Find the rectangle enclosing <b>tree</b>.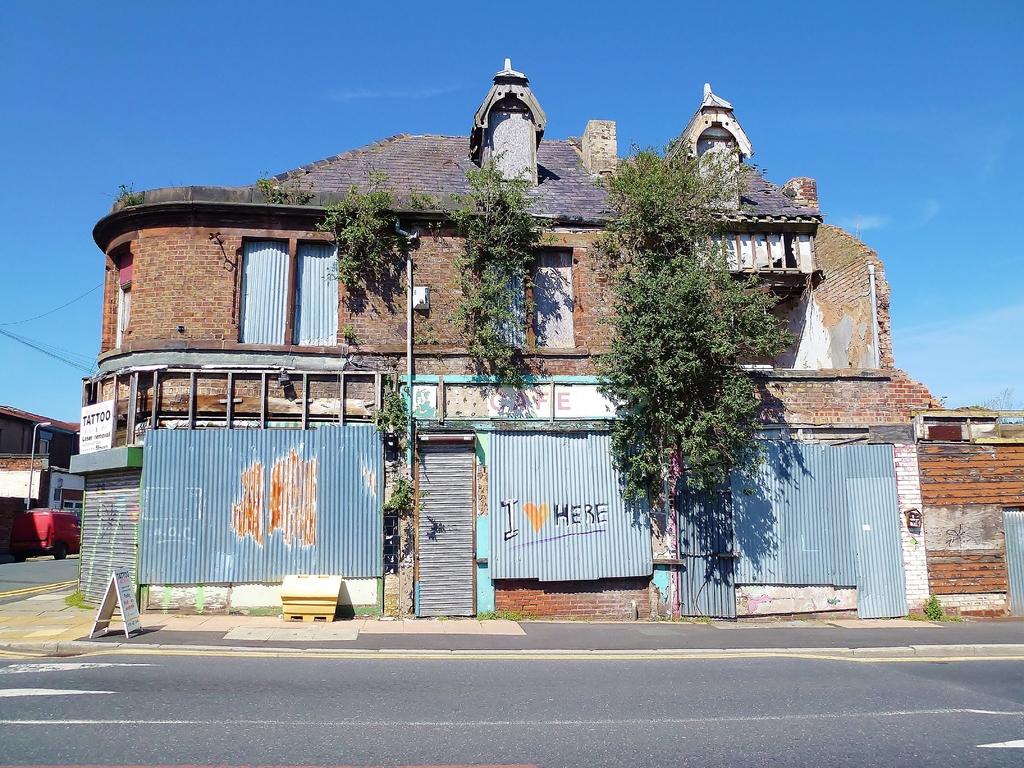
607,145,806,509.
